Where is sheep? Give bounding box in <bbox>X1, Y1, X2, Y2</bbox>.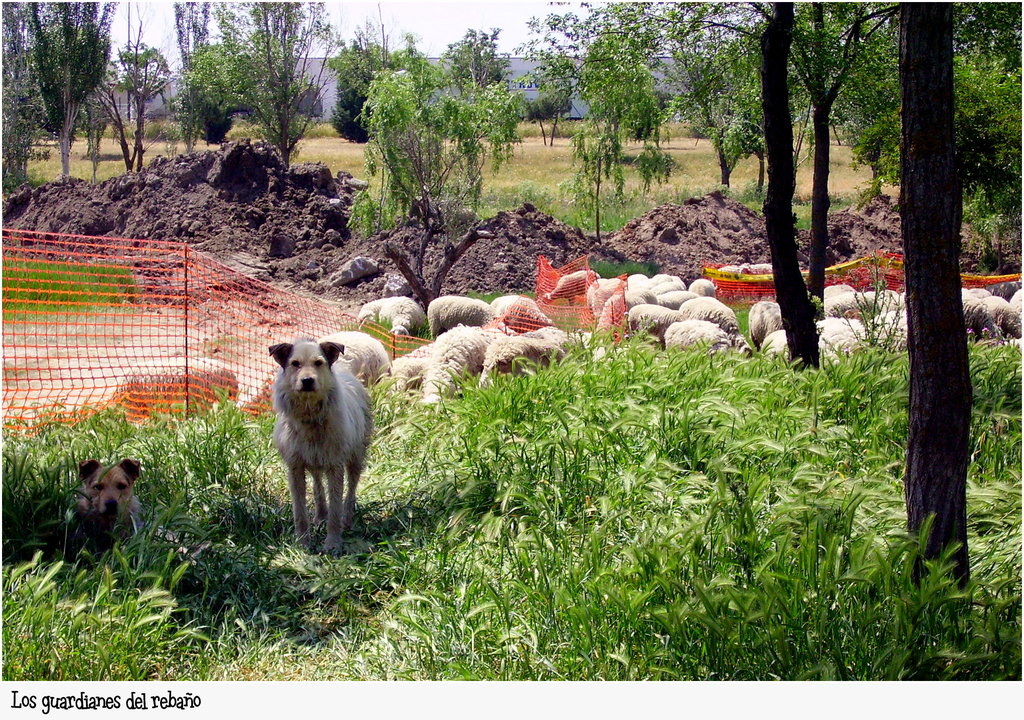
<bbox>304, 327, 389, 401</bbox>.
